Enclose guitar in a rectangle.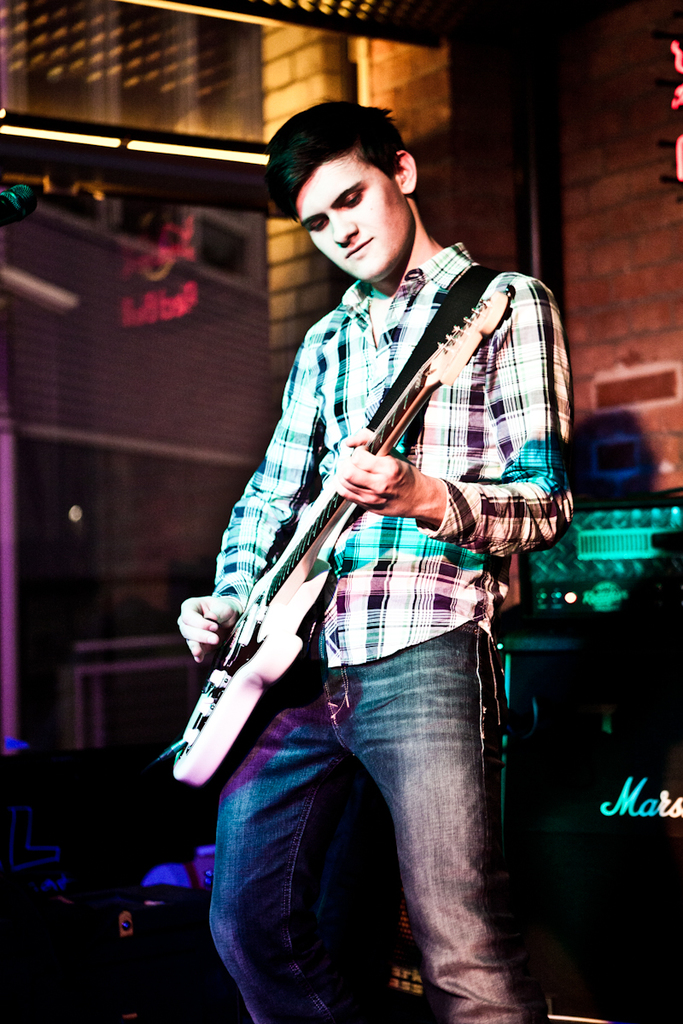
{"left": 159, "top": 274, "right": 506, "bottom": 791}.
